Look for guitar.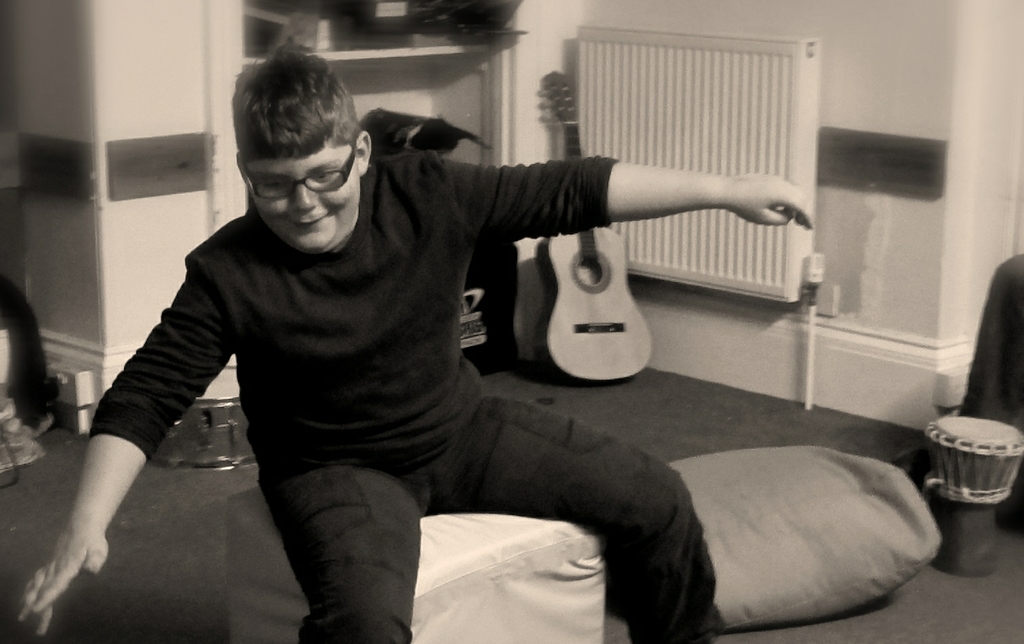
Found: (535,67,658,389).
